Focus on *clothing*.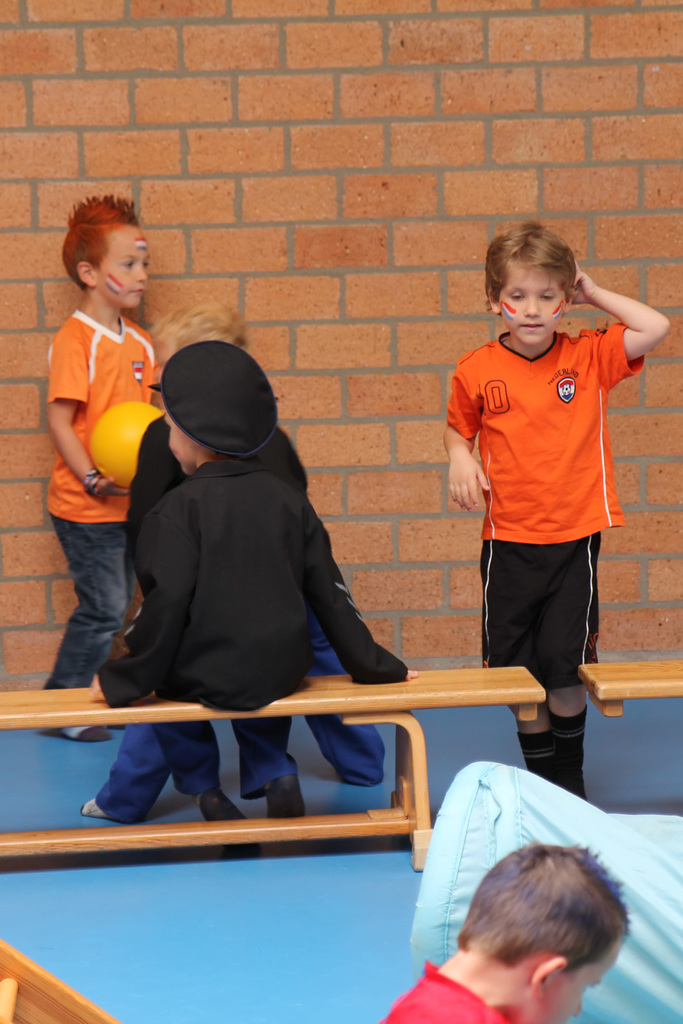
Focused at [left=98, top=460, right=411, bottom=803].
